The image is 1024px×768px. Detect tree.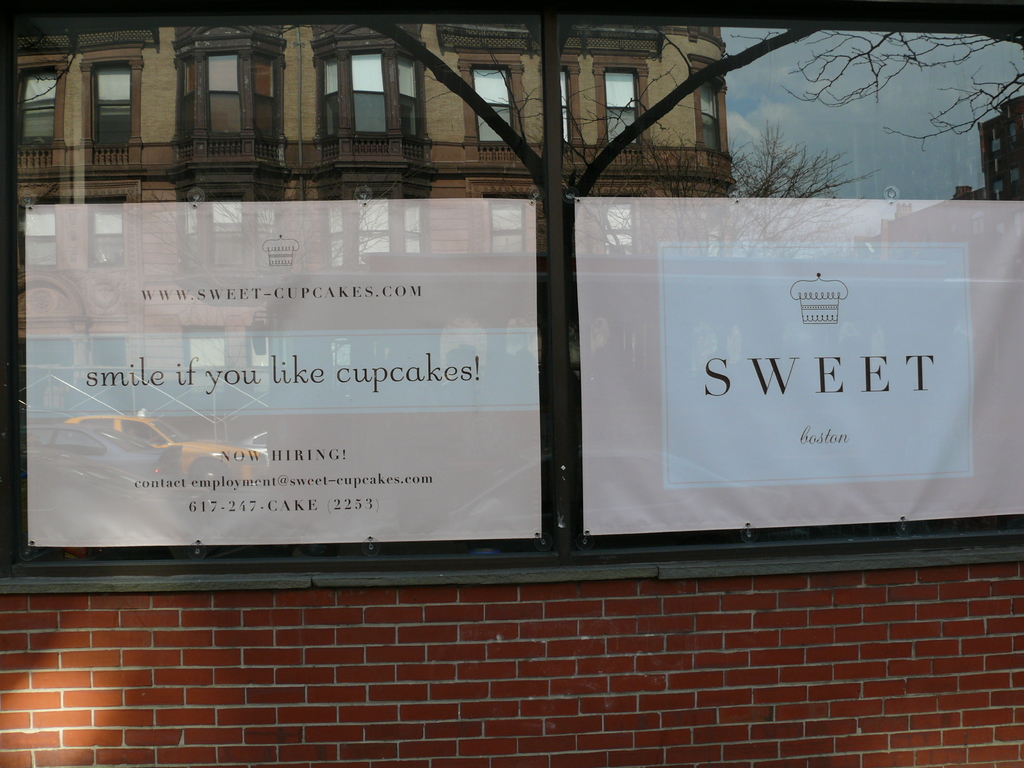
Detection: (x1=559, y1=61, x2=880, y2=417).
